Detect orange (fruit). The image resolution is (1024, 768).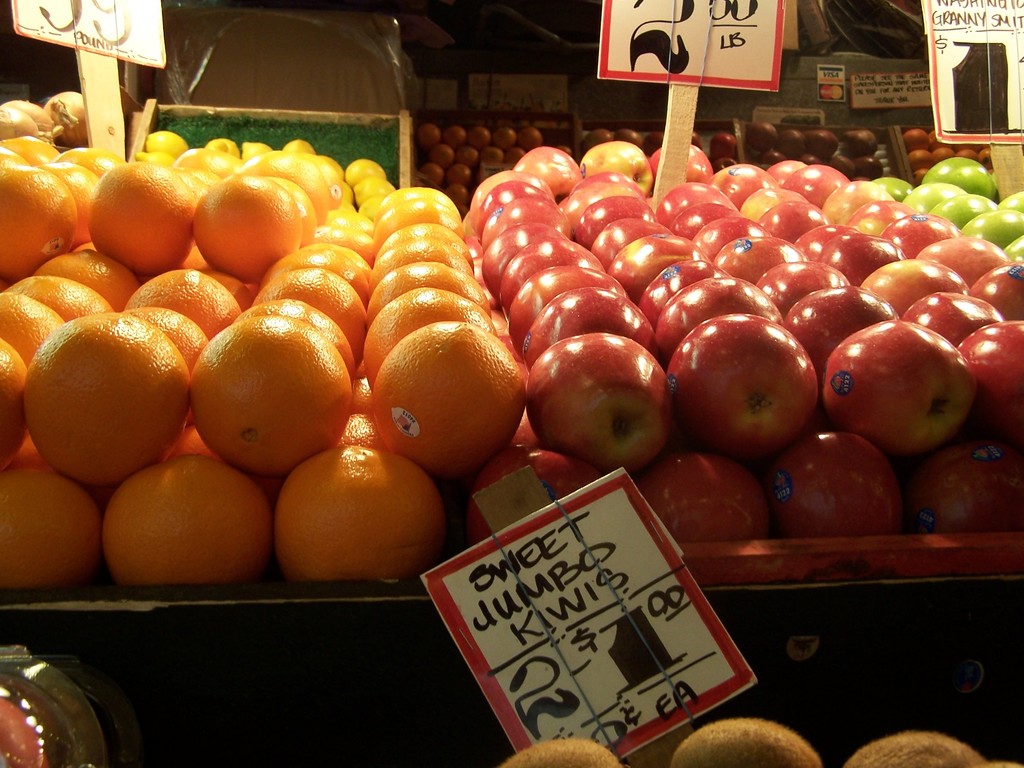
crop(136, 276, 230, 327).
